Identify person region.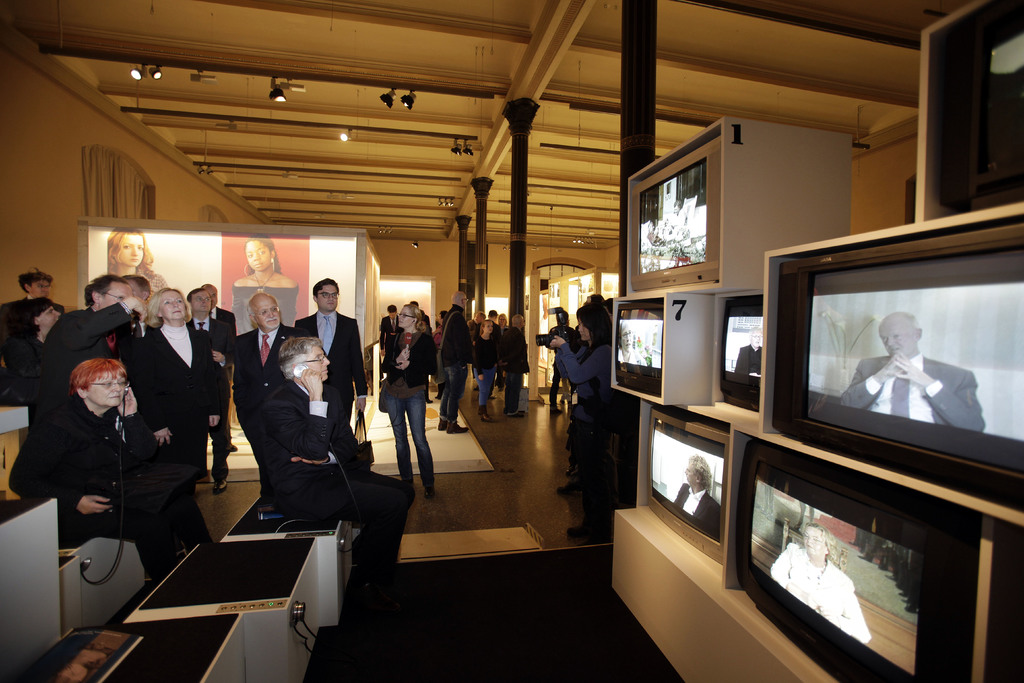
Region: box=[105, 226, 171, 299].
